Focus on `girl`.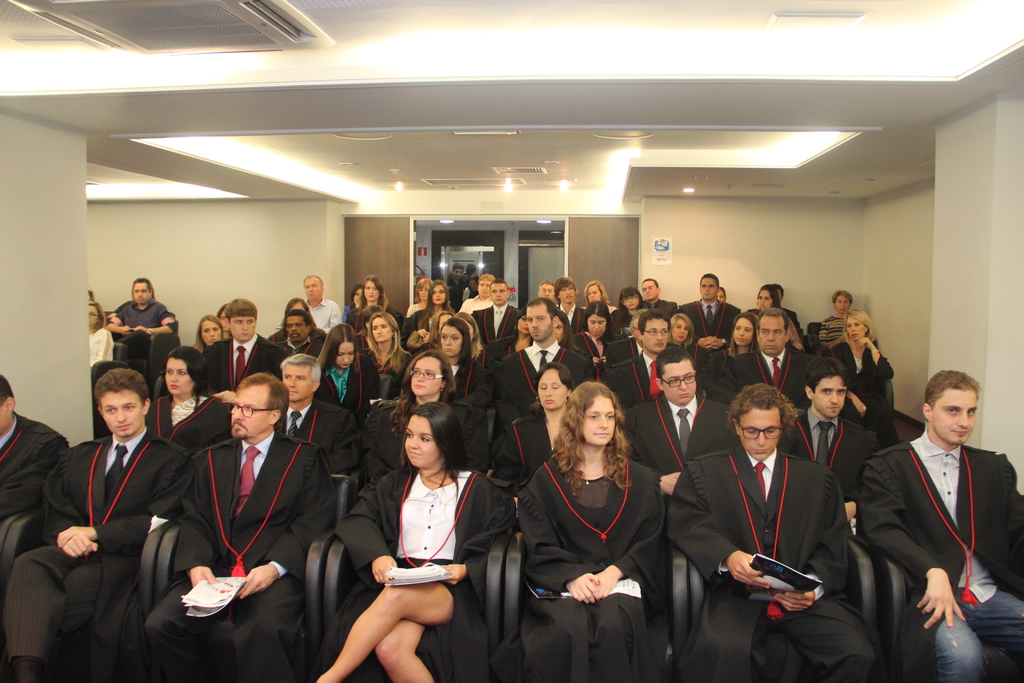
Focused at (585, 281, 614, 315).
